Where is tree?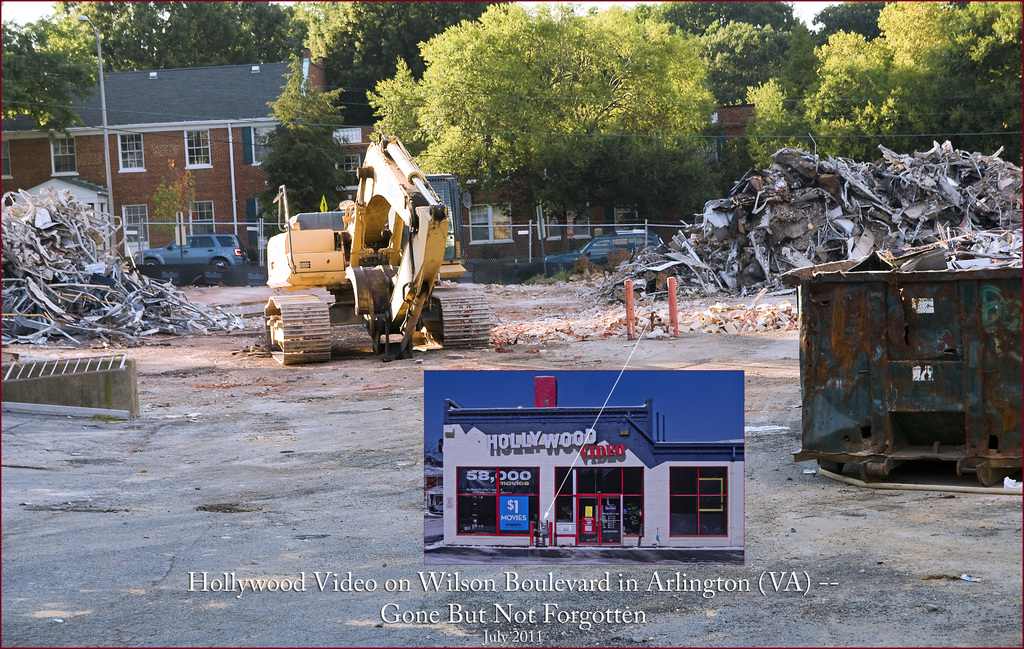
149:169:200:232.
